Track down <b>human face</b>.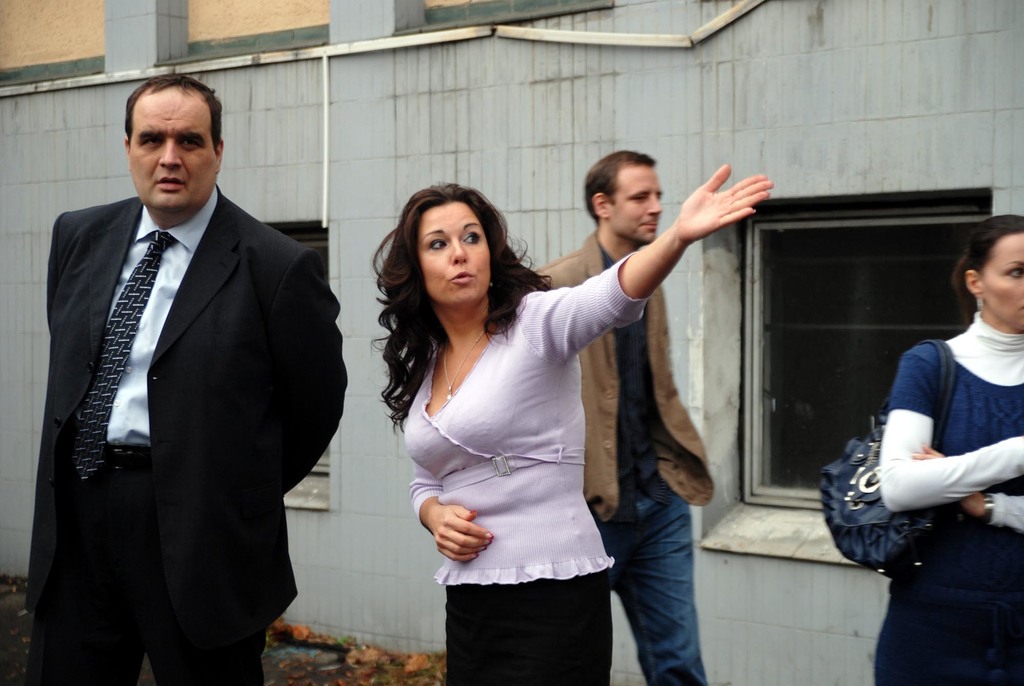
Tracked to 983,228,1023,333.
